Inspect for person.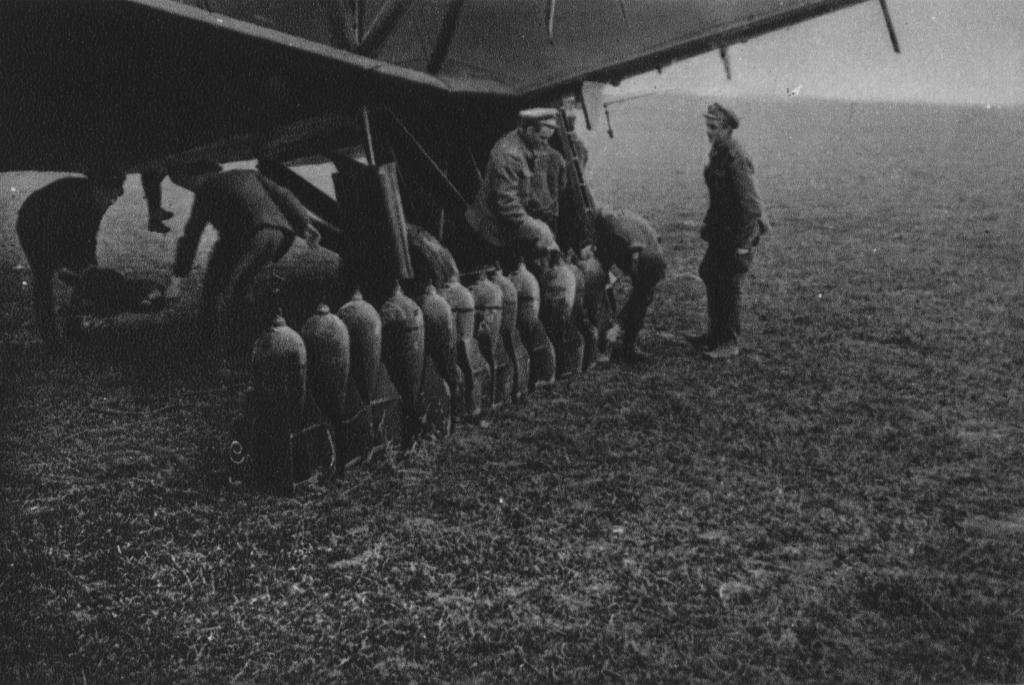
Inspection: rect(520, 97, 578, 252).
